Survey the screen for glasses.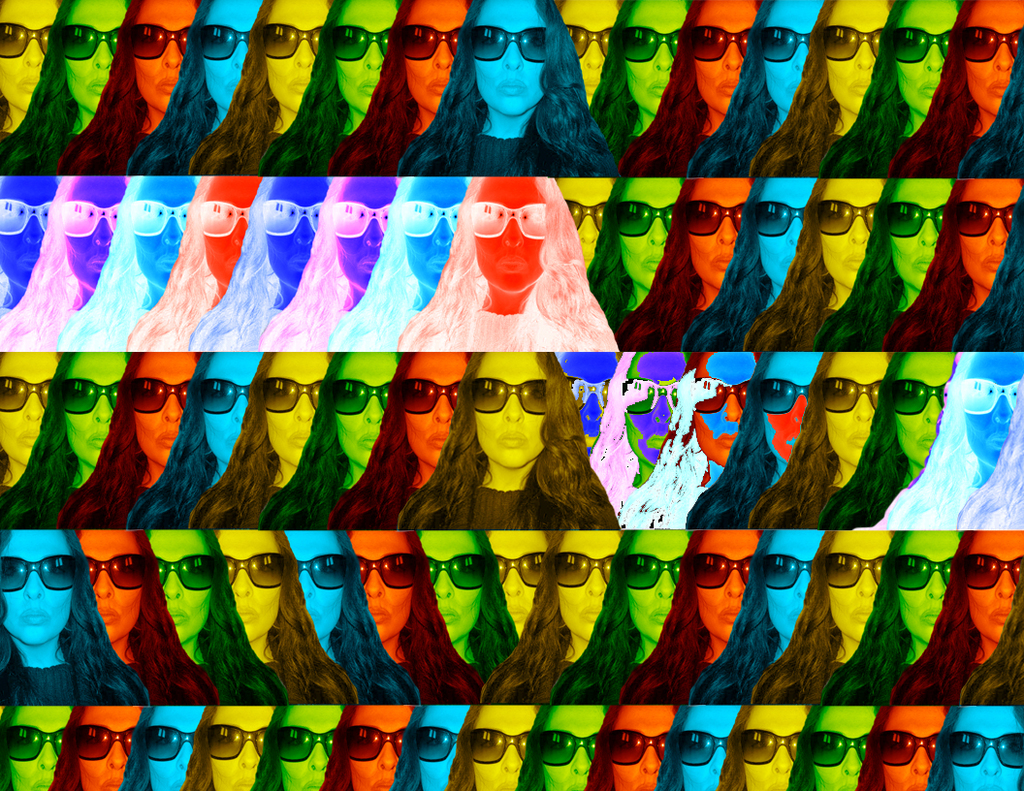
Survey found: l=465, t=203, r=553, b=241.
